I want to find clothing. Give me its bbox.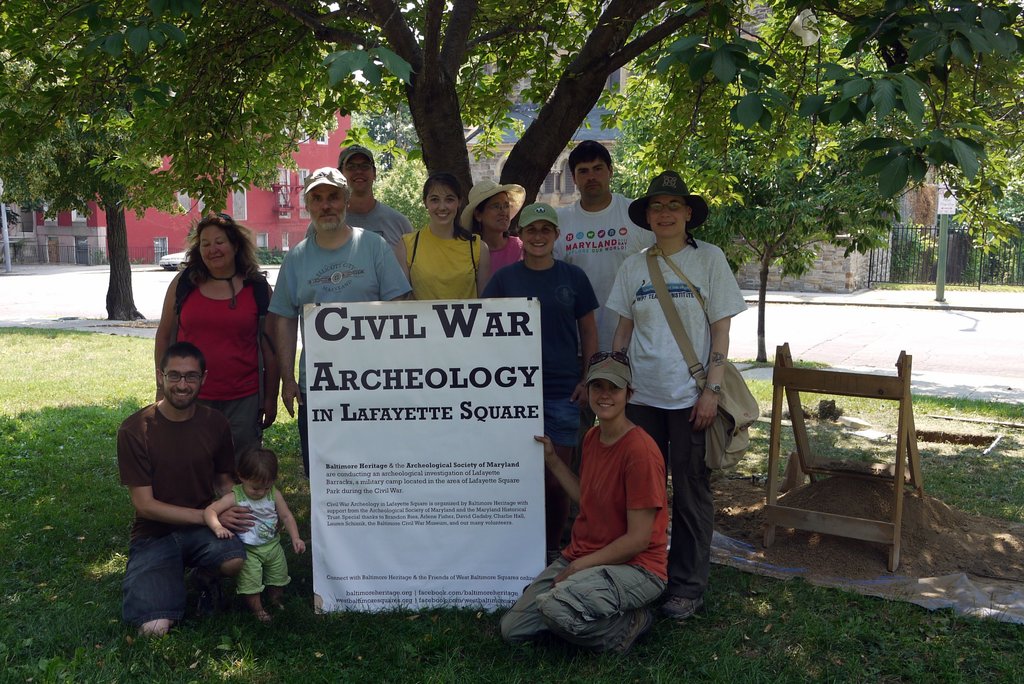
[x1=493, y1=416, x2=671, y2=655].
